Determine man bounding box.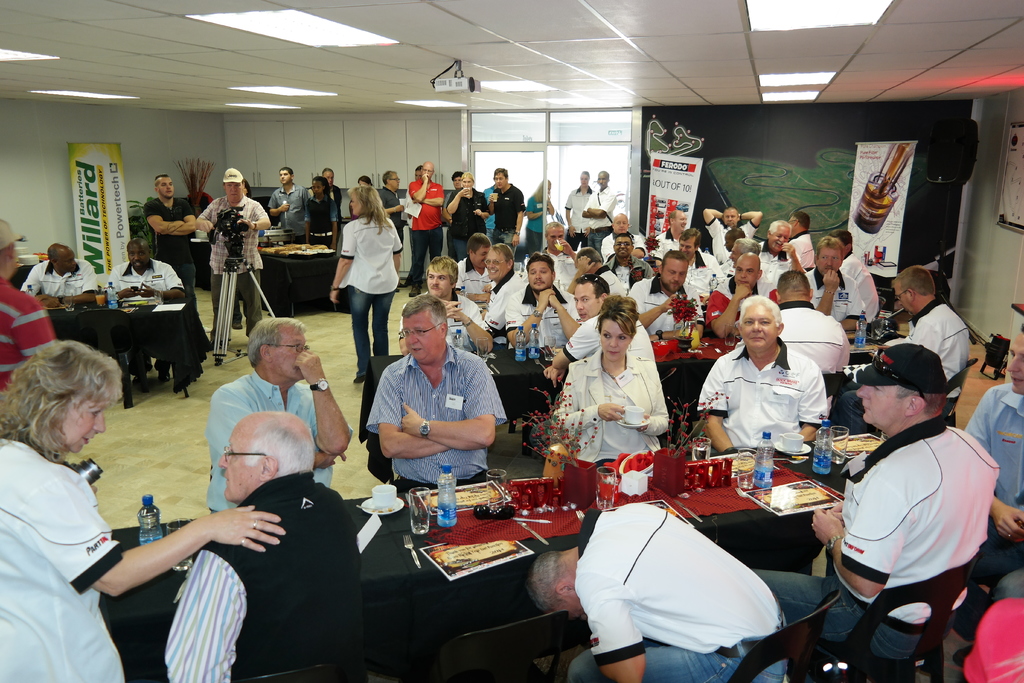
Determined: detection(454, 229, 495, 308).
